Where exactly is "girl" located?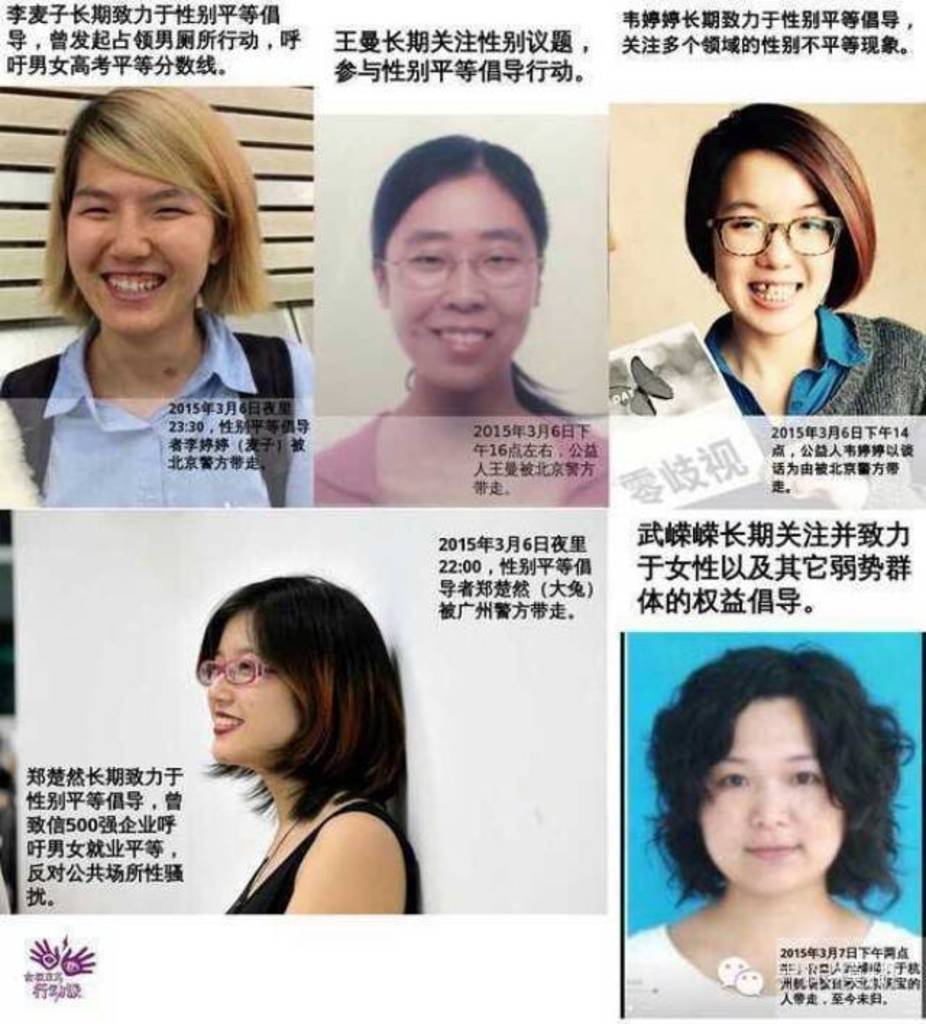
Its bounding box is bbox=(608, 95, 925, 515).
